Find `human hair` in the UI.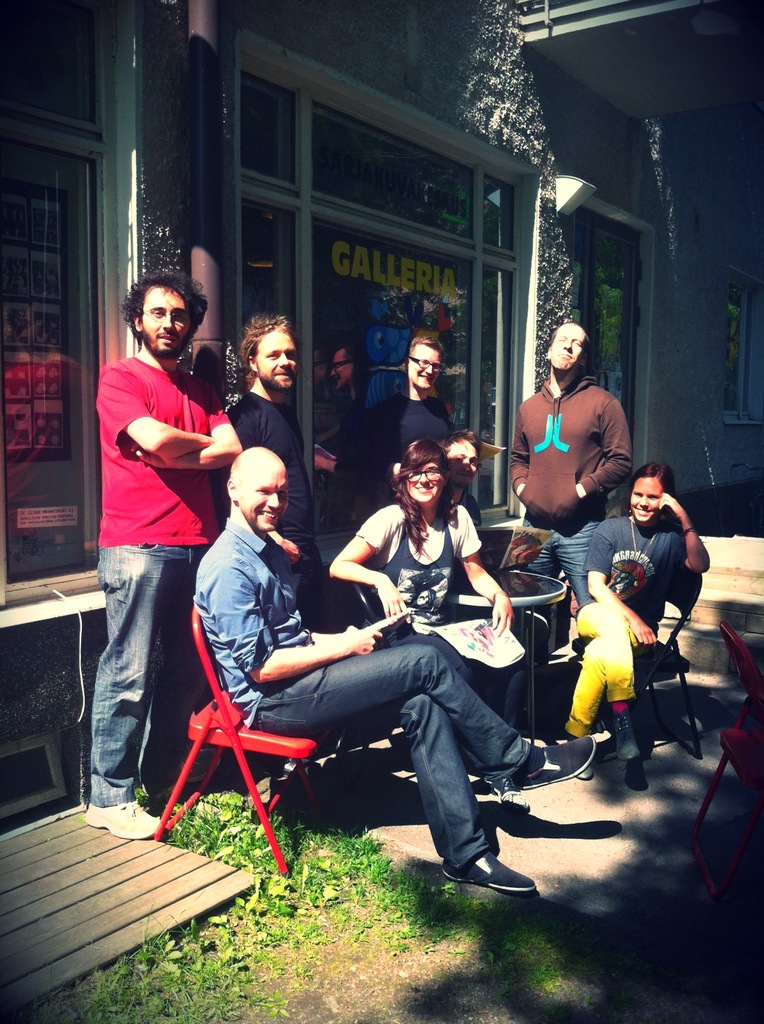
UI element at [left=238, top=309, right=294, bottom=358].
